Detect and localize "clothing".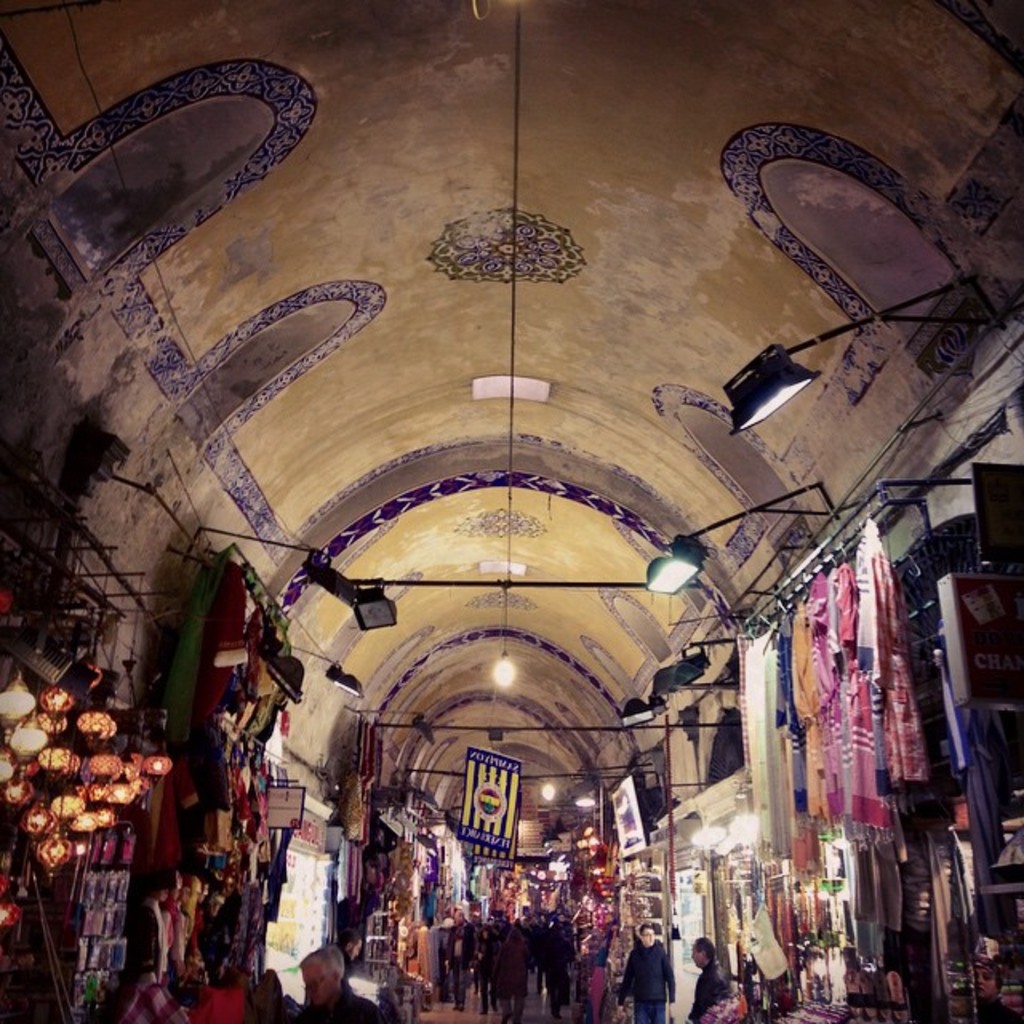
Localized at (605,928,686,1011).
